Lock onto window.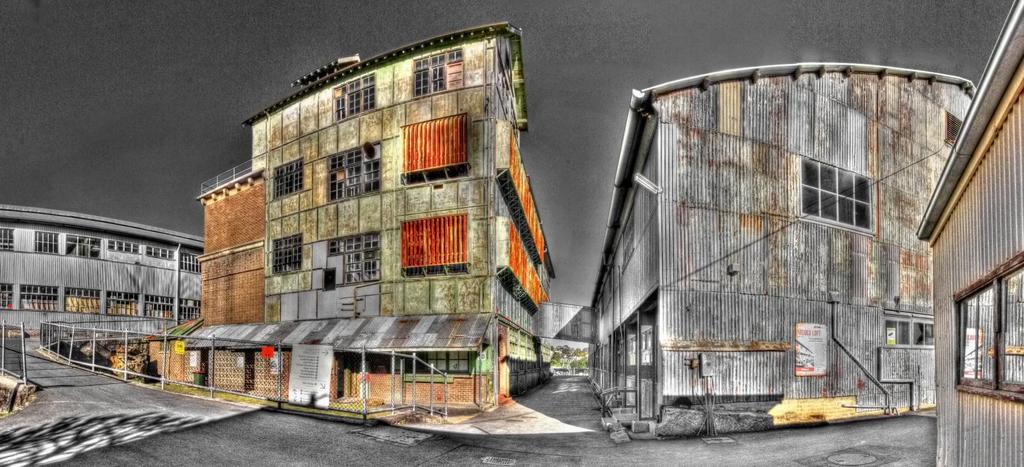
Locked: Rect(20, 285, 60, 310).
